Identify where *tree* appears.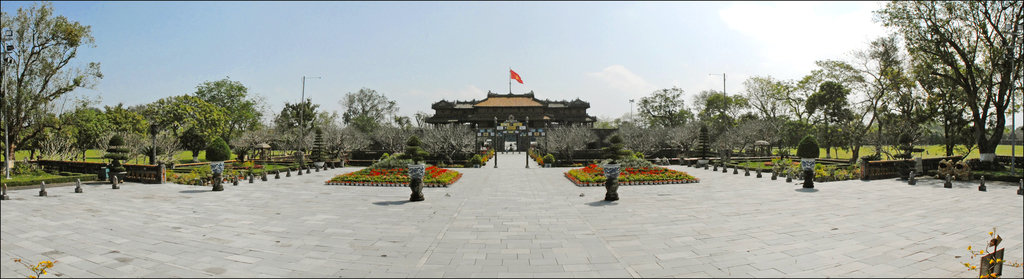
Appears at box(682, 83, 764, 153).
